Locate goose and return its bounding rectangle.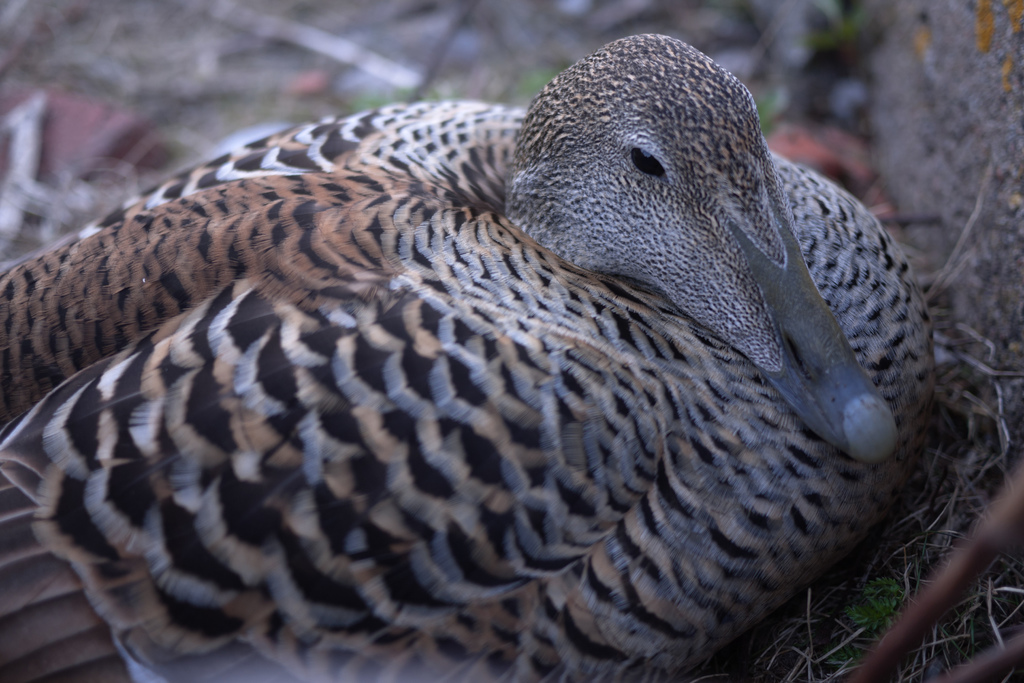
[0,26,935,682].
